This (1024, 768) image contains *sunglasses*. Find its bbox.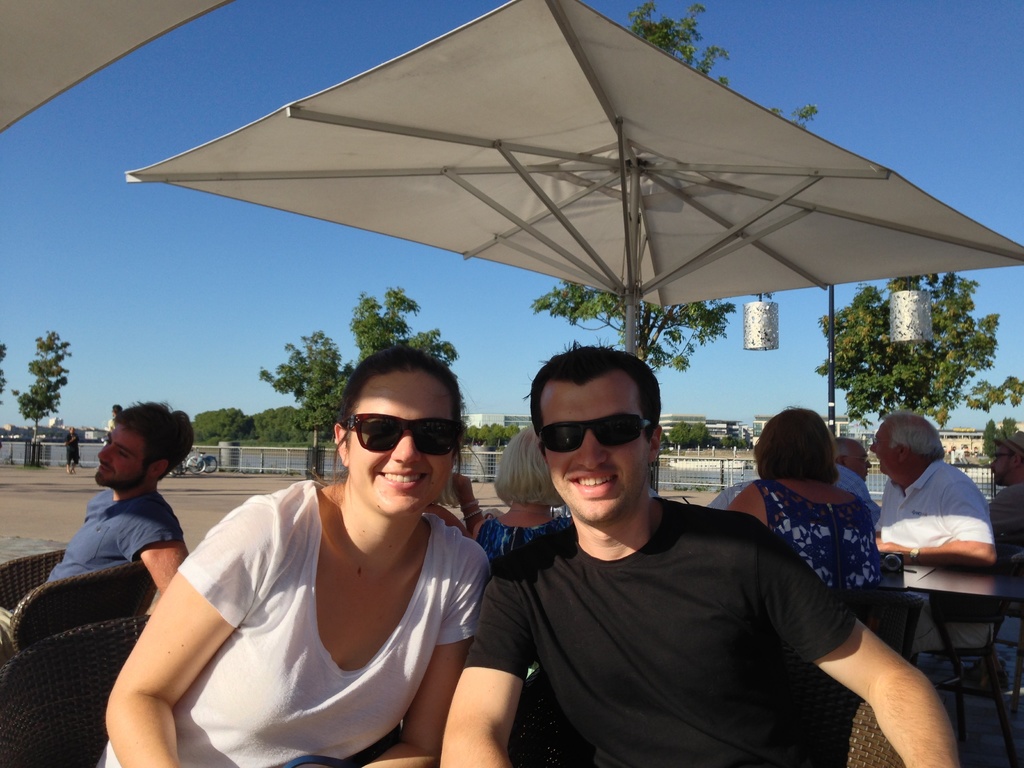
346, 417, 465, 460.
